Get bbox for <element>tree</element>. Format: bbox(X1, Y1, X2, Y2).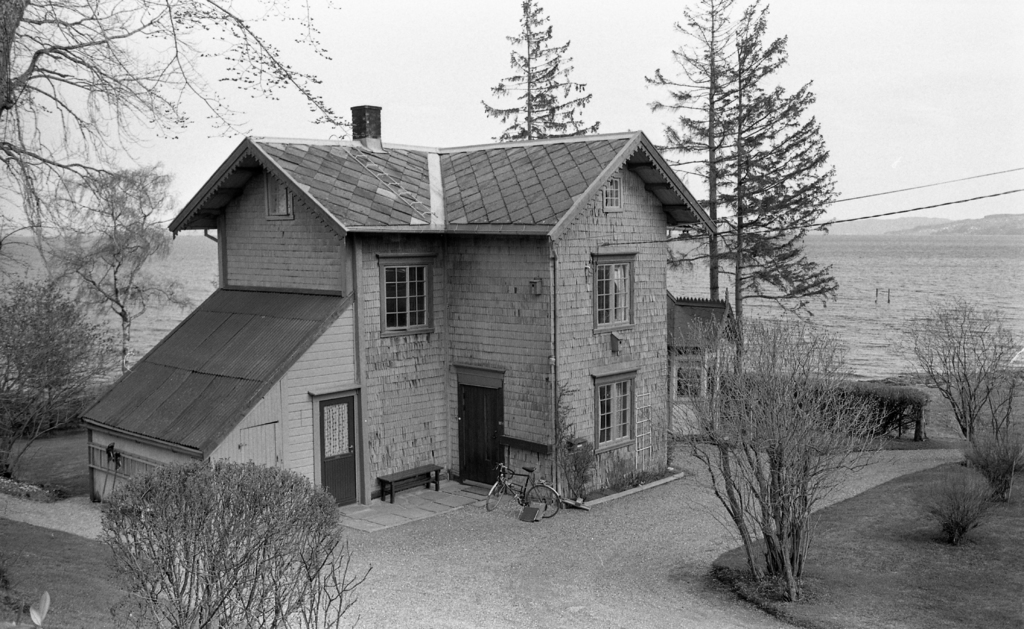
bbox(635, 0, 784, 302).
